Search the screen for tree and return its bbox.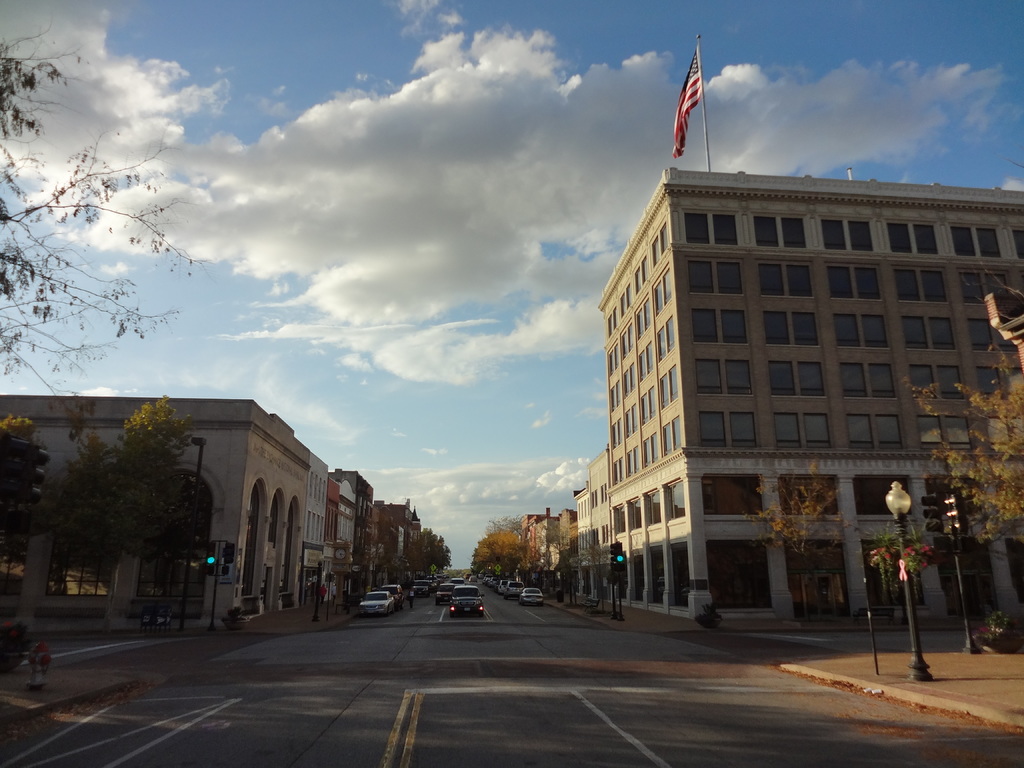
Found: 0 390 213 639.
